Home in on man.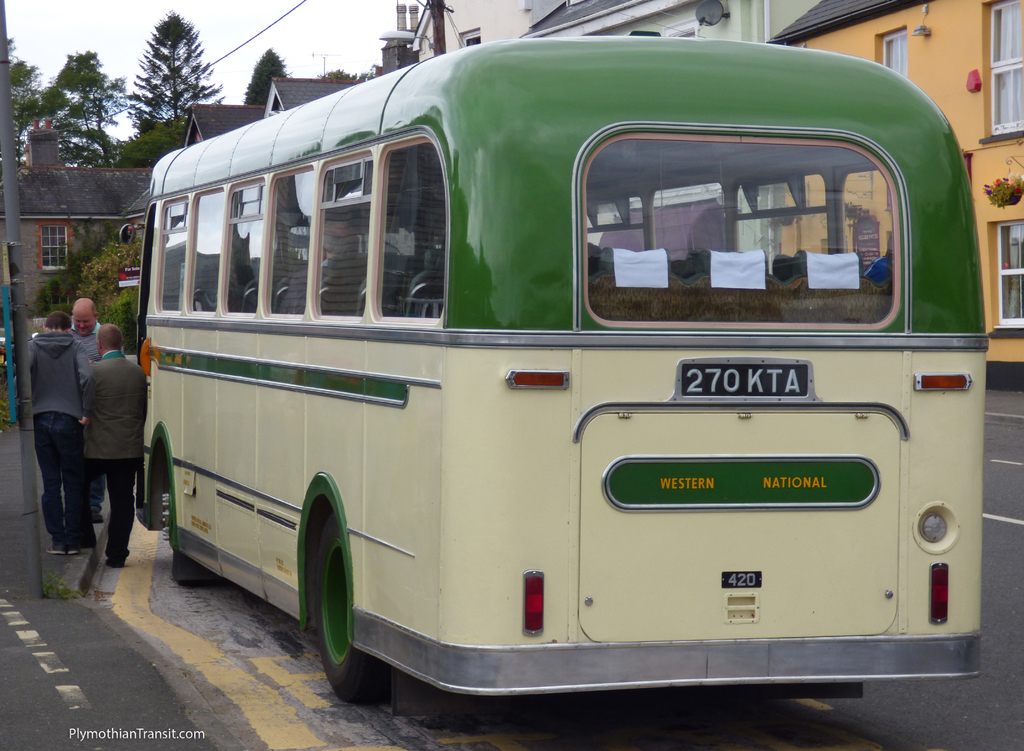
Homed in at pyautogui.locateOnScreen(83, 324, 147, 569).
